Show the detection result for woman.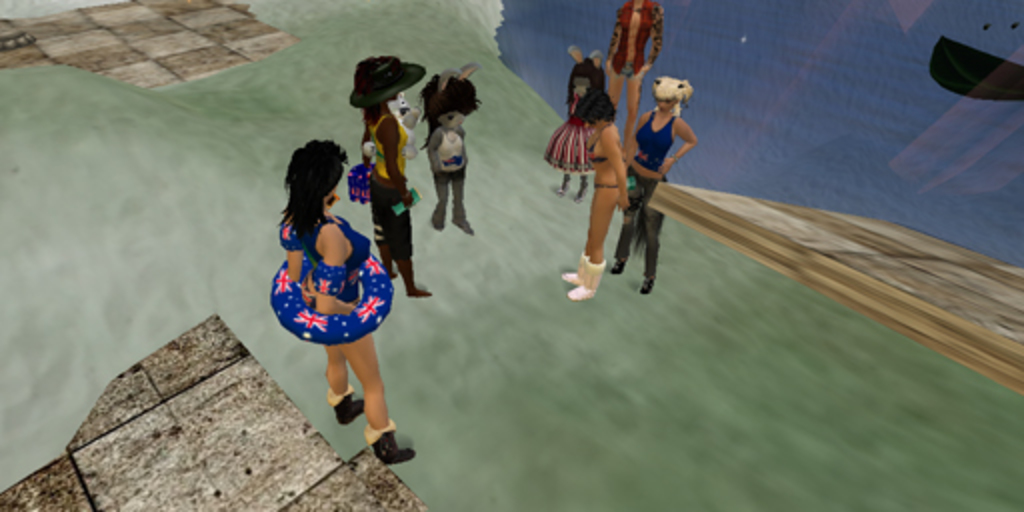
left=356, top=60, right=432, bottom=298.
